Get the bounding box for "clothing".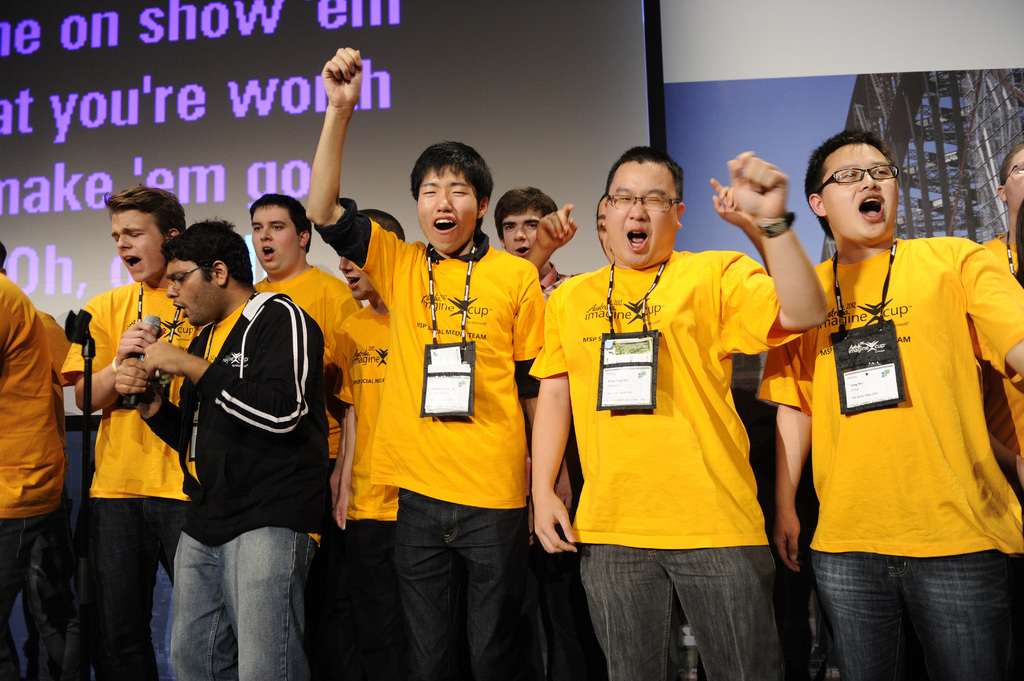
(756,236,1023,680).
